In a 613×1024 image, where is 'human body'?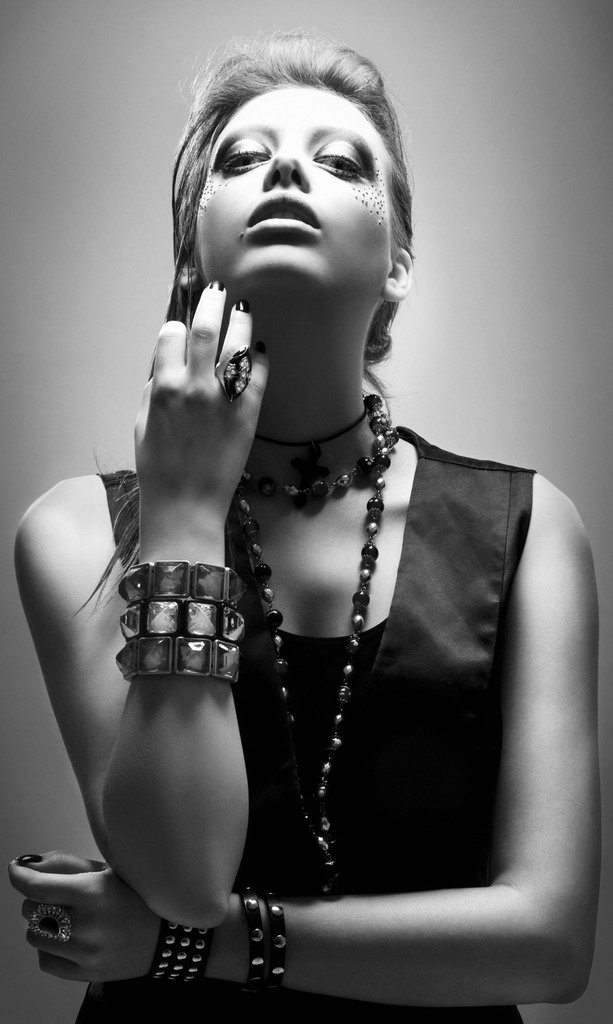
<bbox>4, 26, 604, 1023</bbox>.
